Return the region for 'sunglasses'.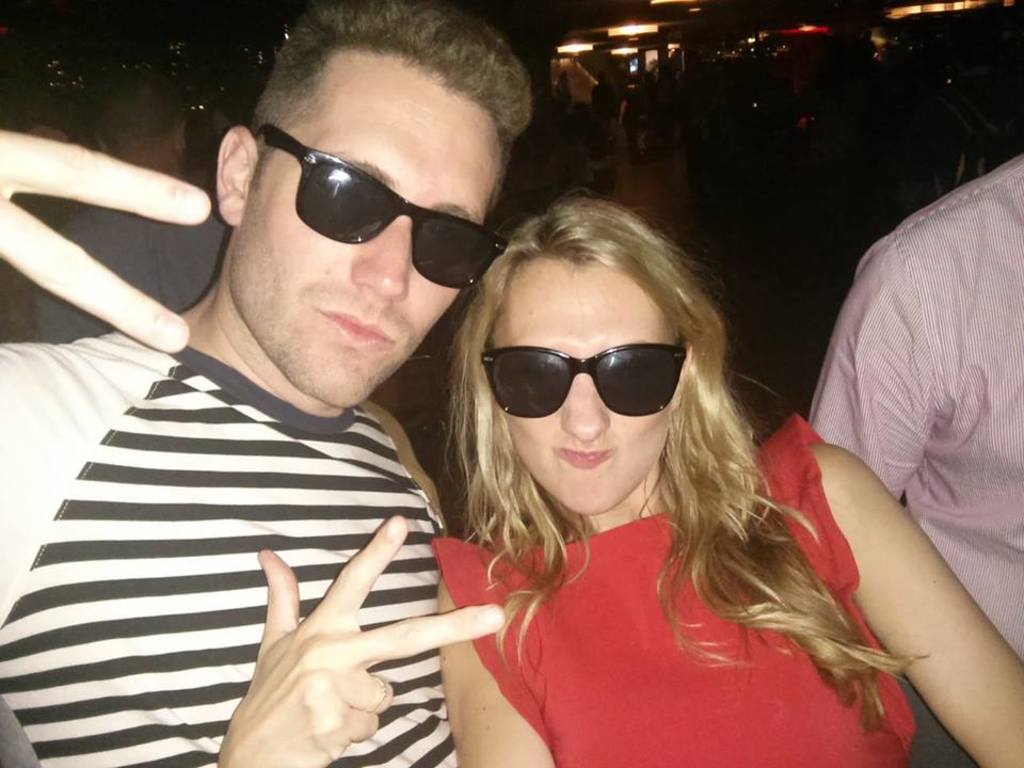
crop(481, 338, 679, 419).
